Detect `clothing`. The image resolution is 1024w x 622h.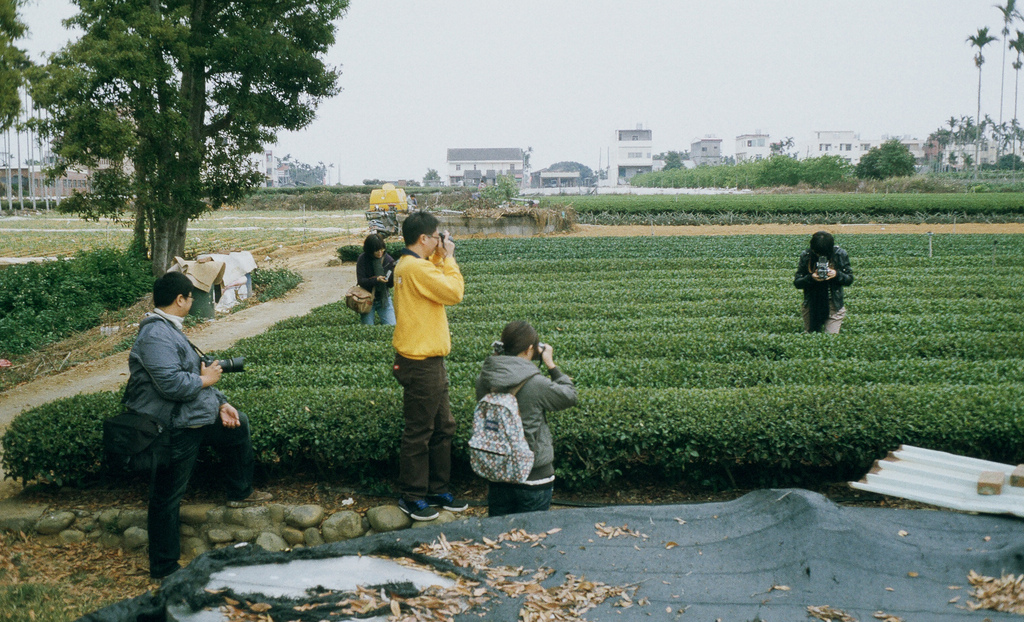
(x1=471, y1=359, x2=580, y2=518).
